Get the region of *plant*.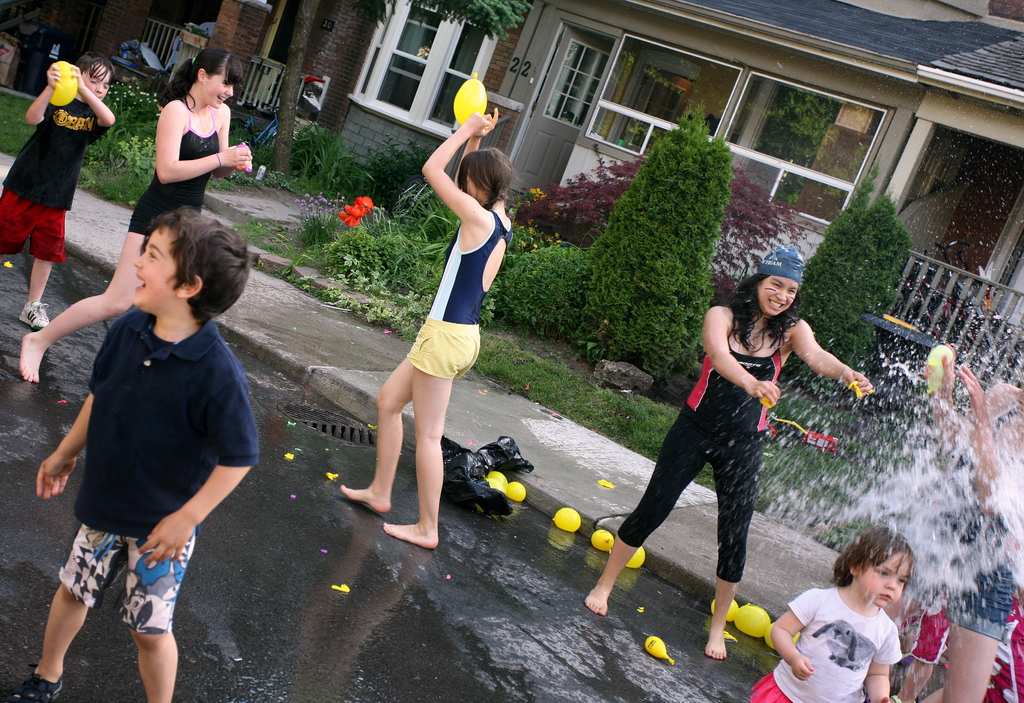
bbox(504, 188, 552, 262).
